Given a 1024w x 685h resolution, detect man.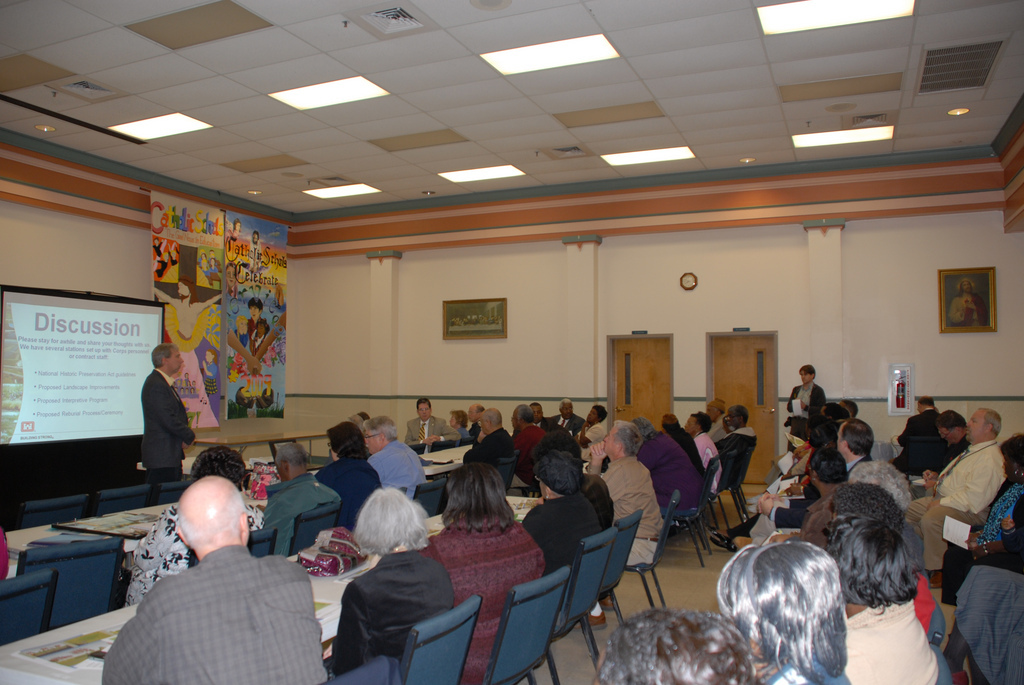
rect(690, 409, 725, 507).
